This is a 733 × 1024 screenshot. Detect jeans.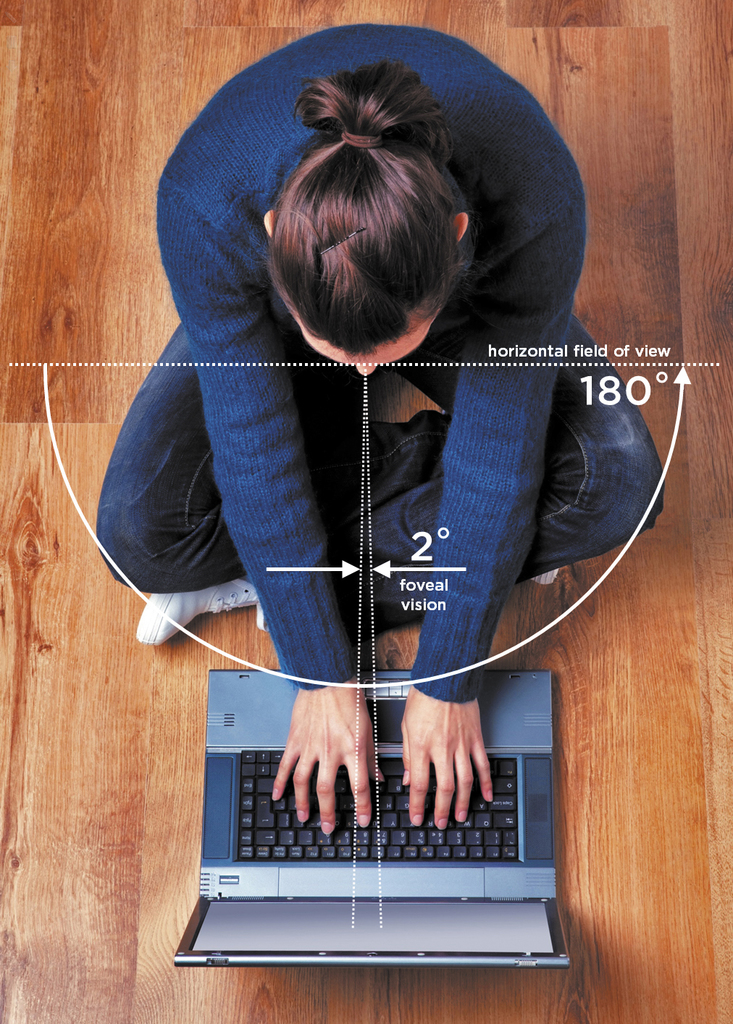
<box>90,313,674,594</box>.
